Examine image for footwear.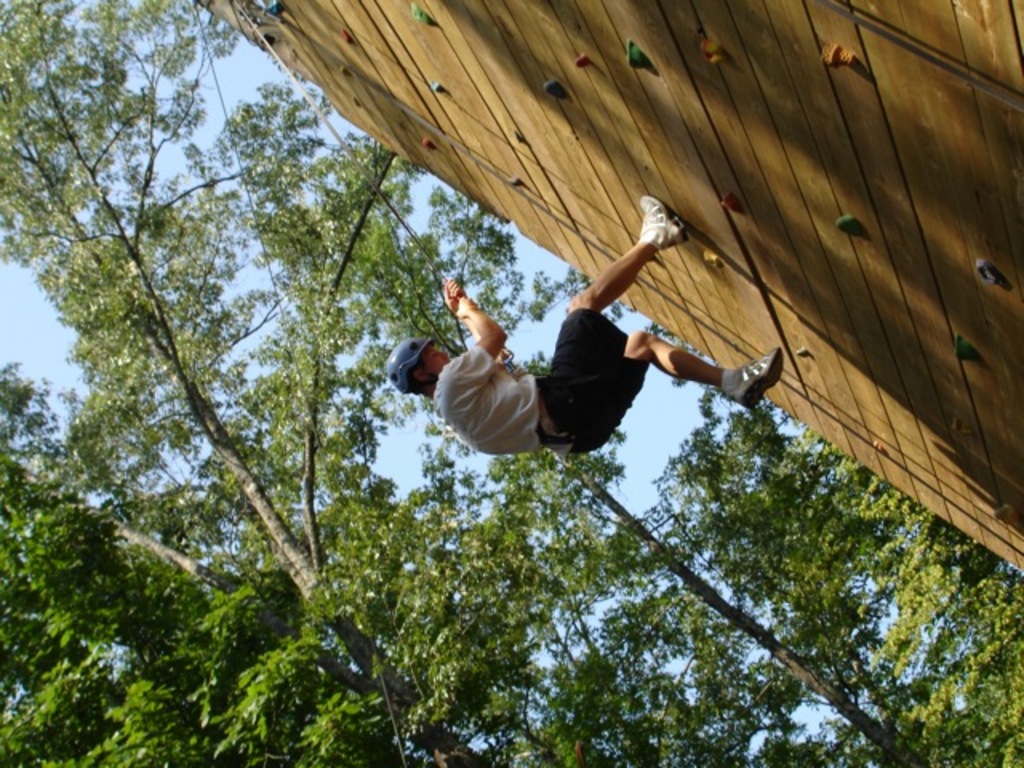
Examination result: select_region(720, 352, 782, 411).
